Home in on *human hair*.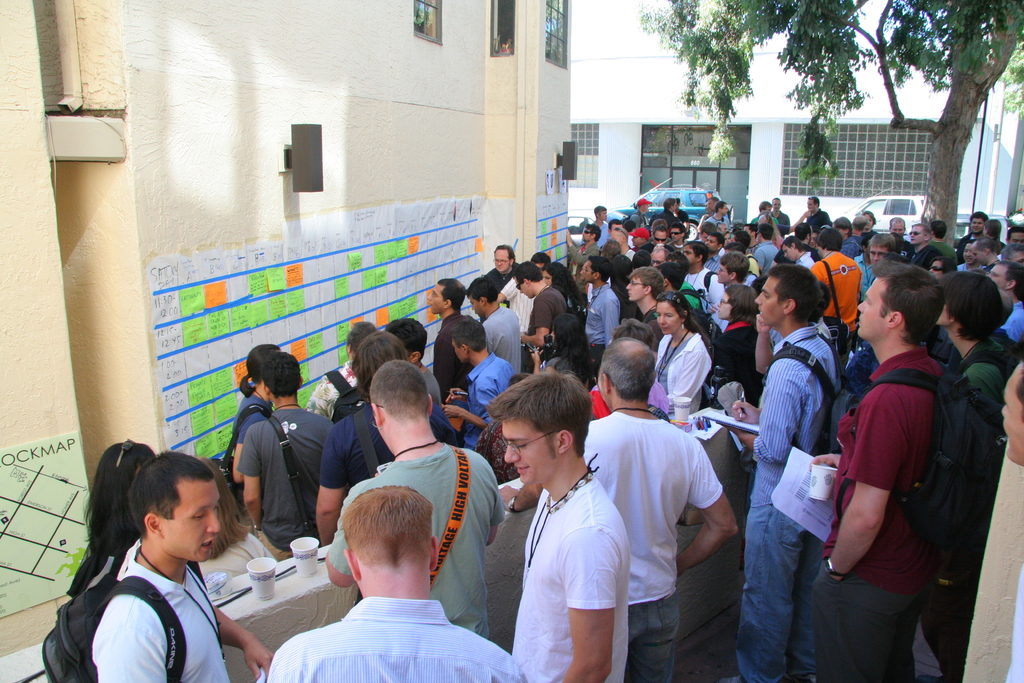
Homed in at [719,227,730,233].
